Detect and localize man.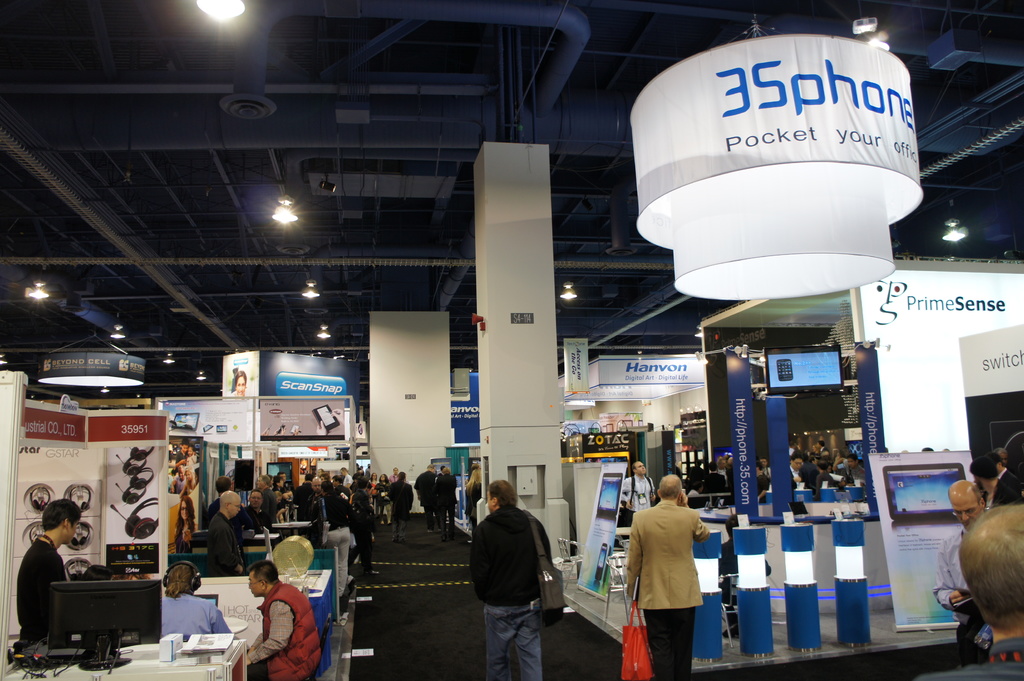
Localized at bbox(236, 489, 274, 532).
